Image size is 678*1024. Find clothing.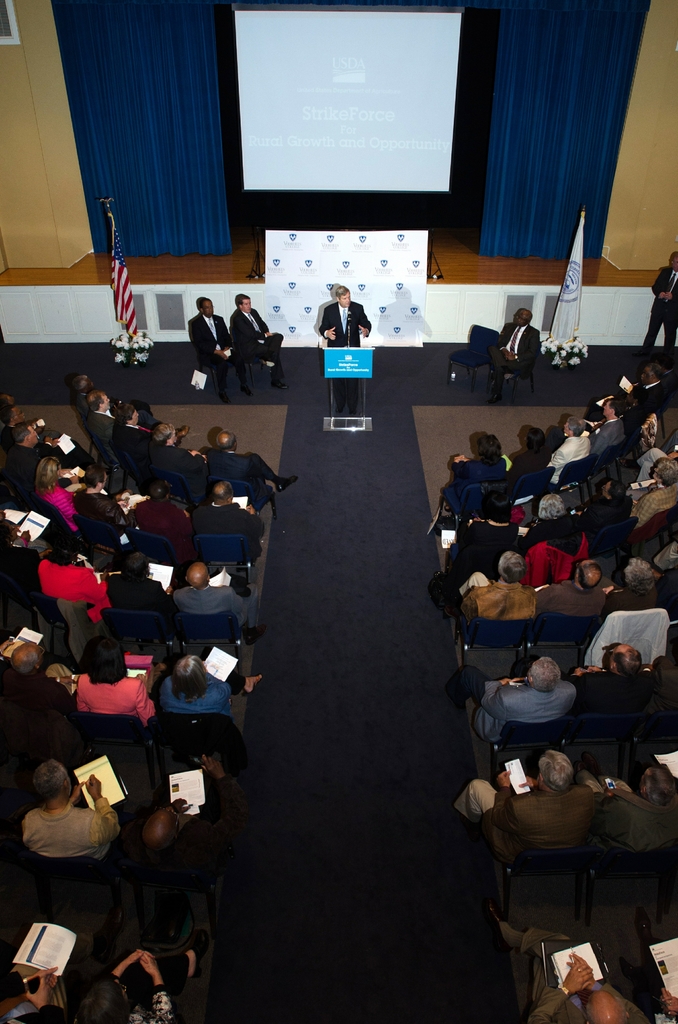
locate(152, 441, 209, 492).
